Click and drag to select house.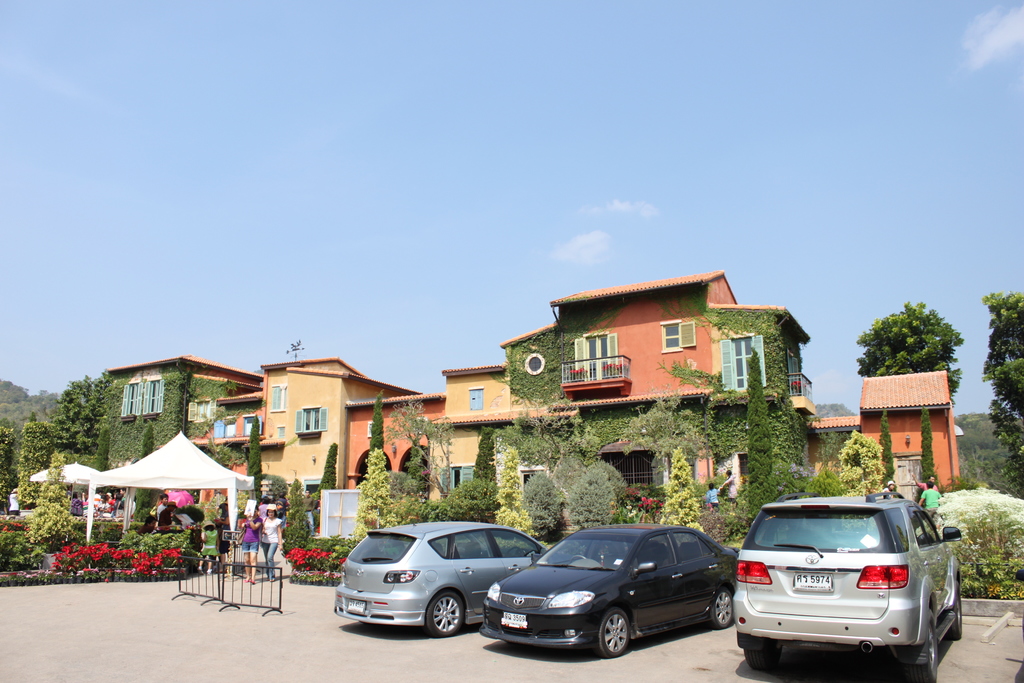
Selection: bbox=(173, 390, 253, 534).
